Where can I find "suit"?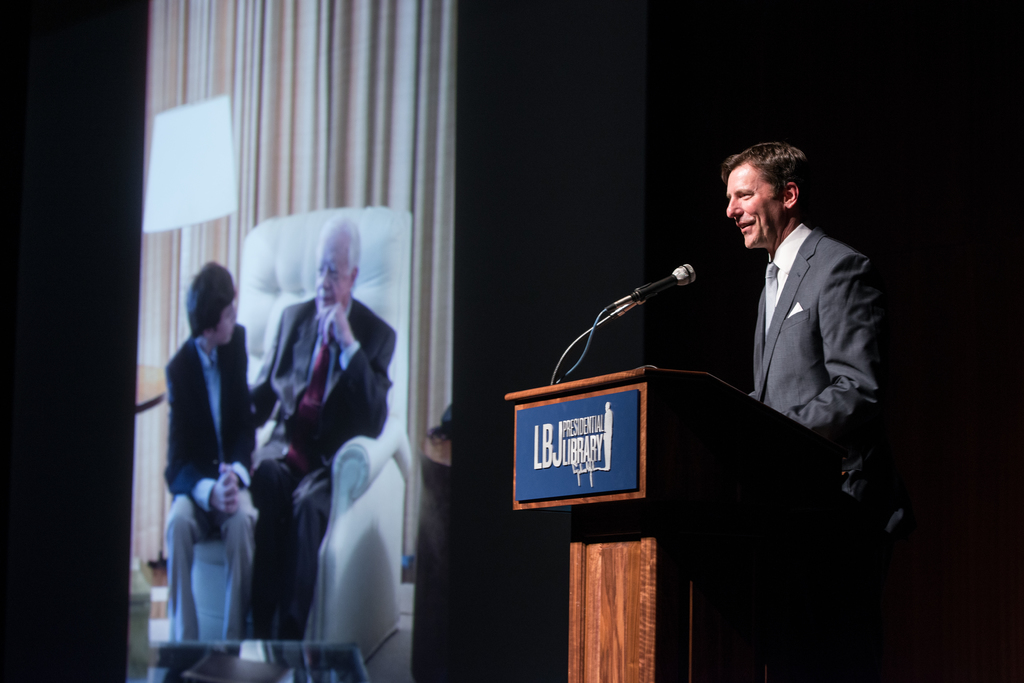
You can find it at <bbox>164, 323, 262, 640</bbox>.
